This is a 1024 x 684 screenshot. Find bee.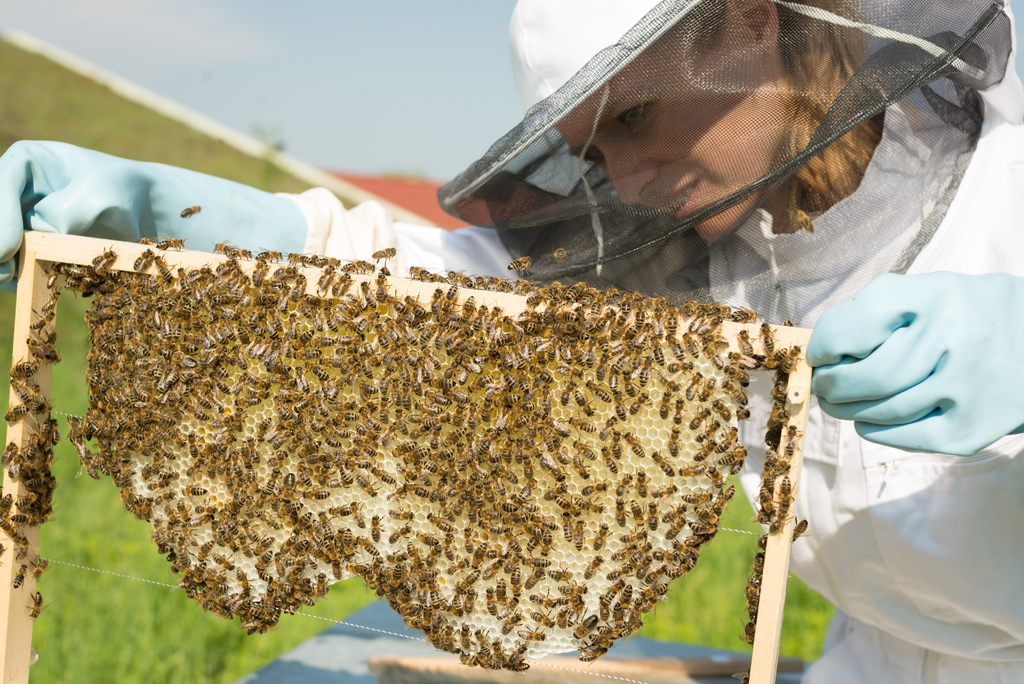
Bounding box: select_region(41, 446, 53, 473).
